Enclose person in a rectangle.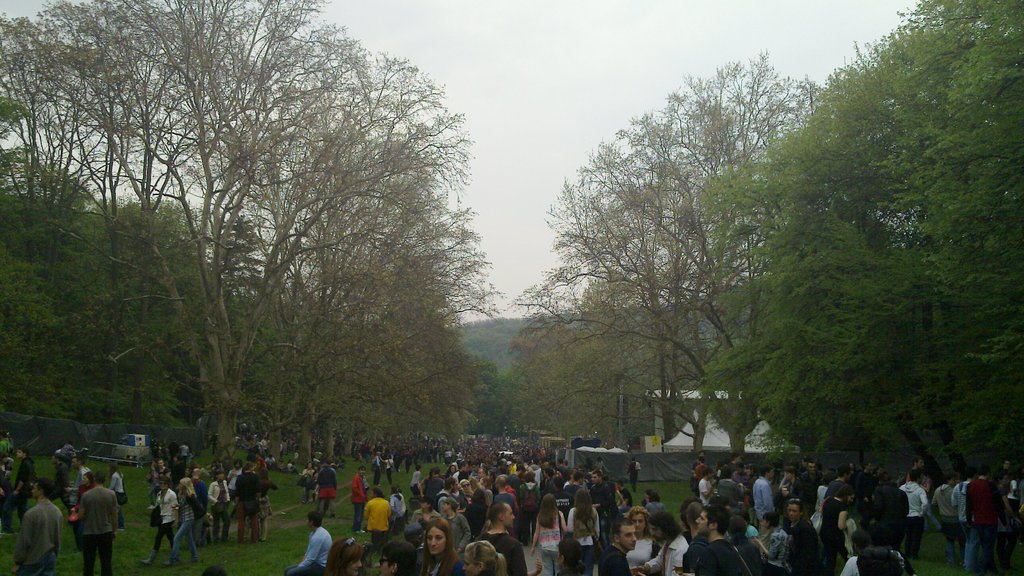
Rect(929, 465, 963, 545).
